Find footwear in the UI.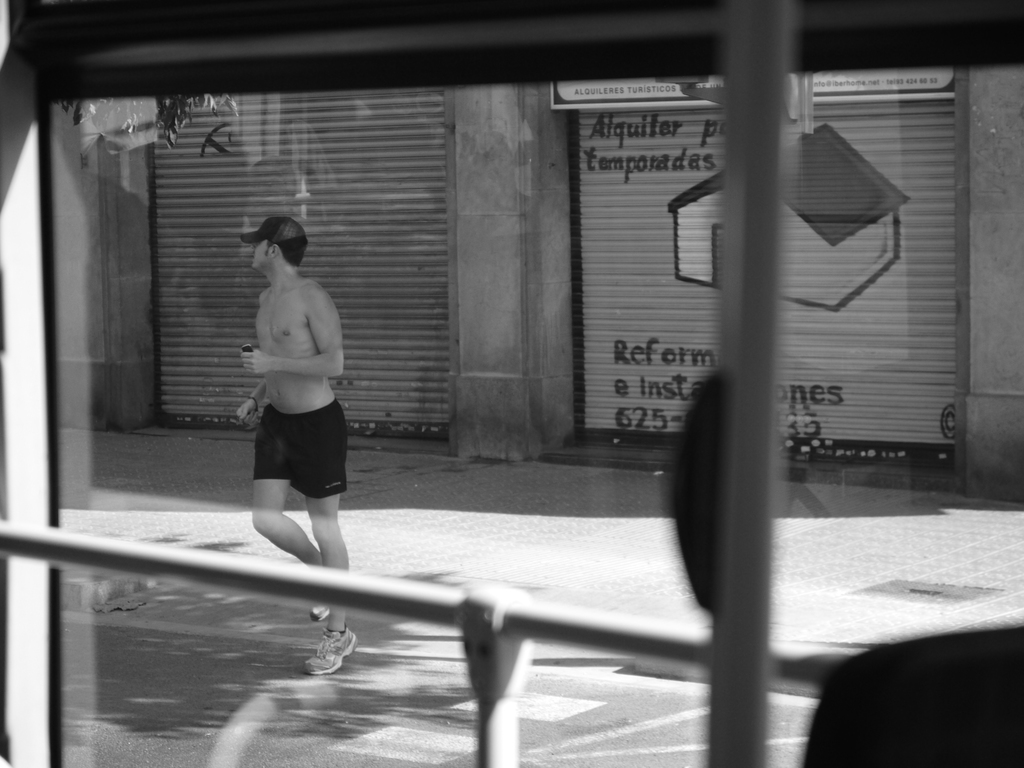
UI element at rect(308, 600, 333, 623).
